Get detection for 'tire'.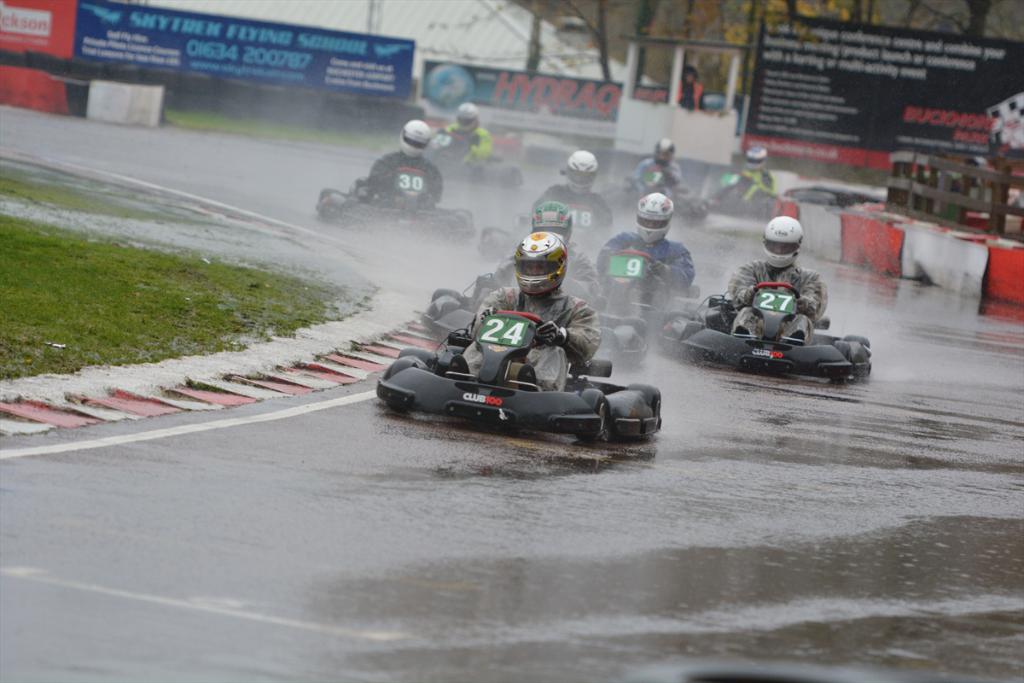
Detection: BBox(571, 398, 610, 438).
